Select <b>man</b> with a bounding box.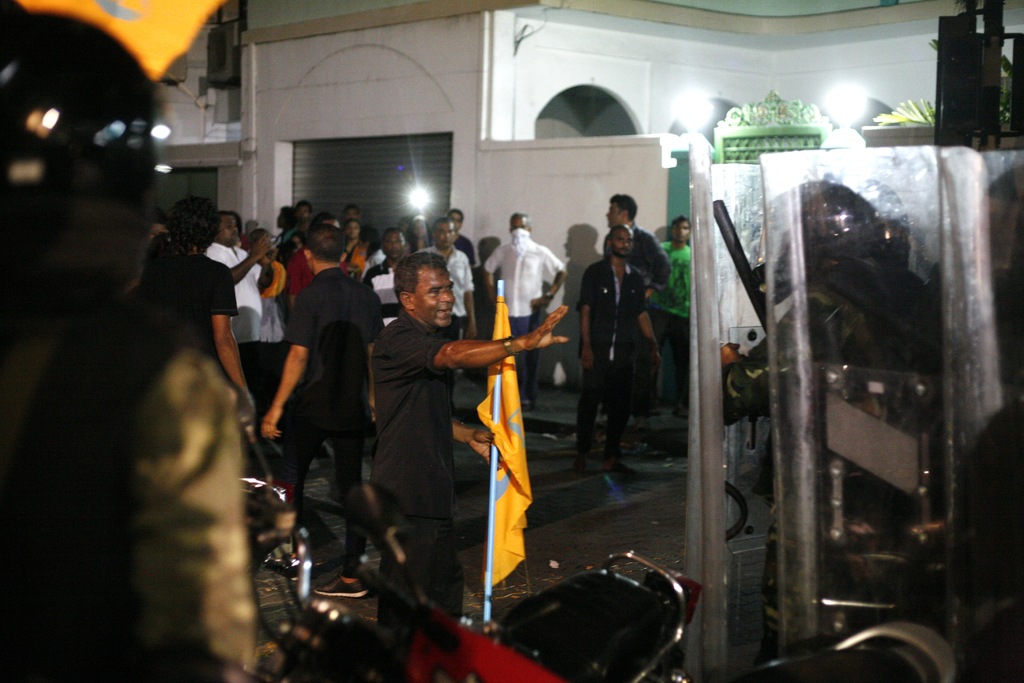
x1=413 y1=217 x2=480 y2=416.
